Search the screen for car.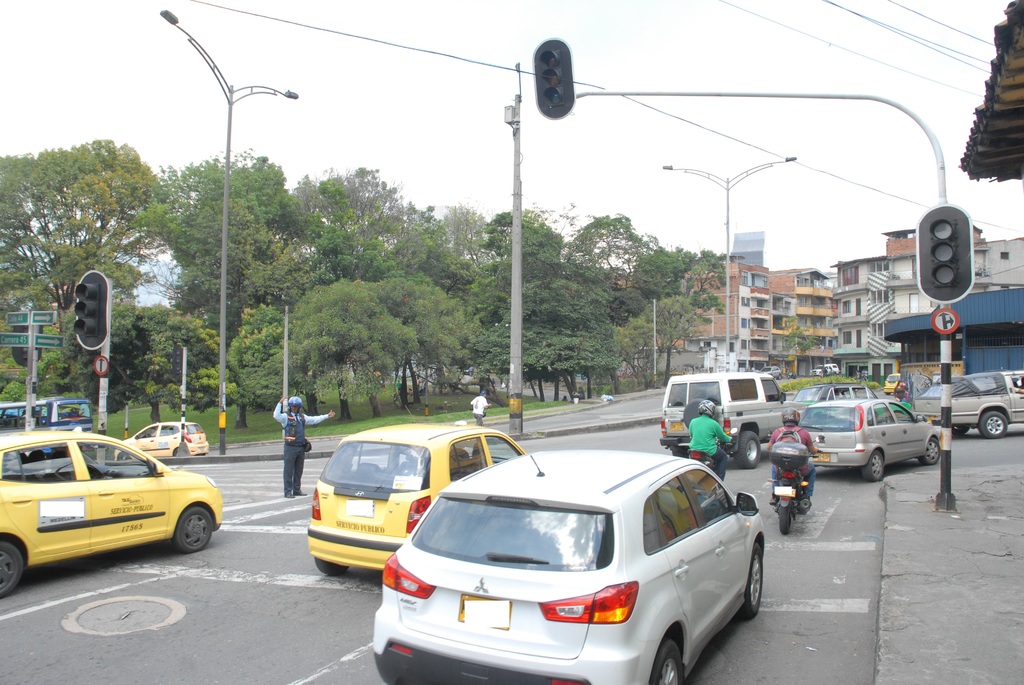
Found at x1=0, y1=429, x2=225, y2=588.
